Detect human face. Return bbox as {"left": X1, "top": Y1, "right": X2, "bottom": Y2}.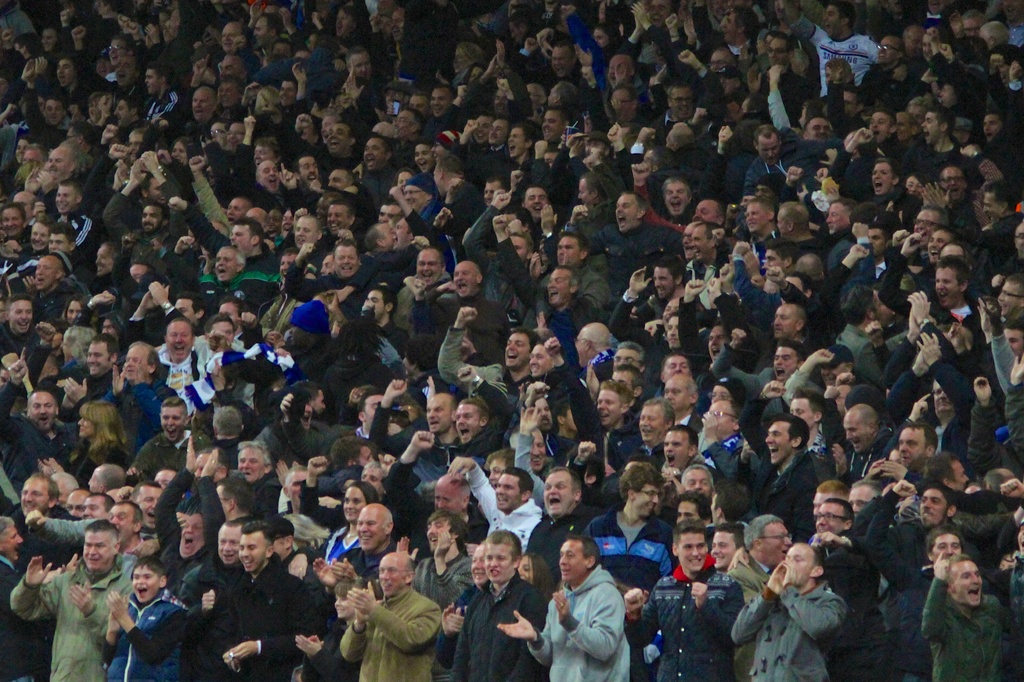
{"left": 708, "top": 398, "right": 735, "bottom": 435}.
